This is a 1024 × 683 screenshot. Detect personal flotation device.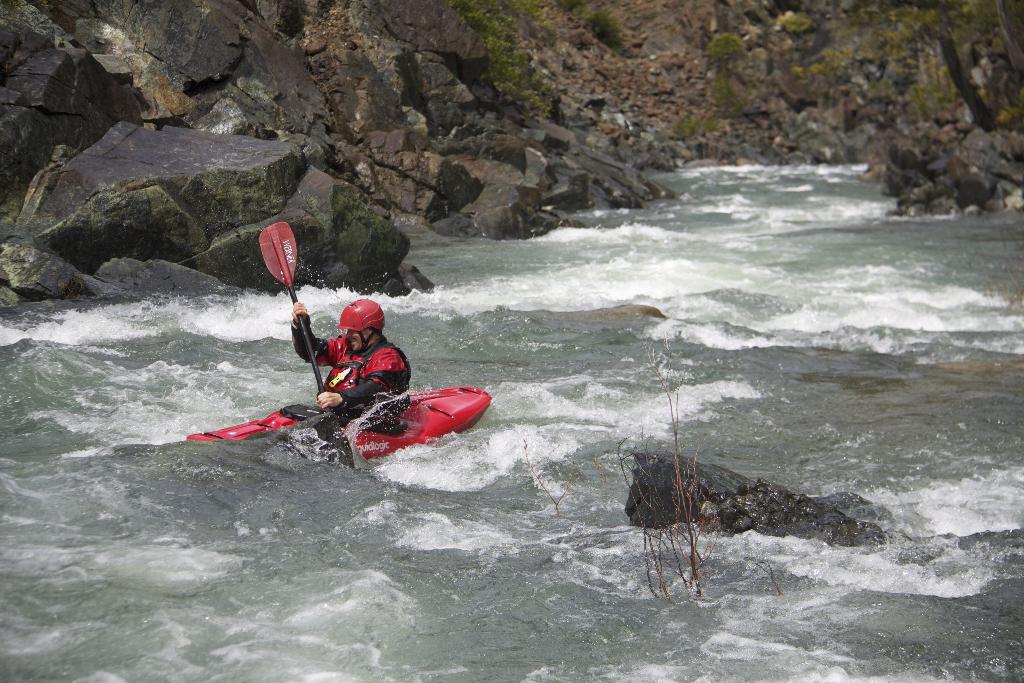
318:336:413:417.
